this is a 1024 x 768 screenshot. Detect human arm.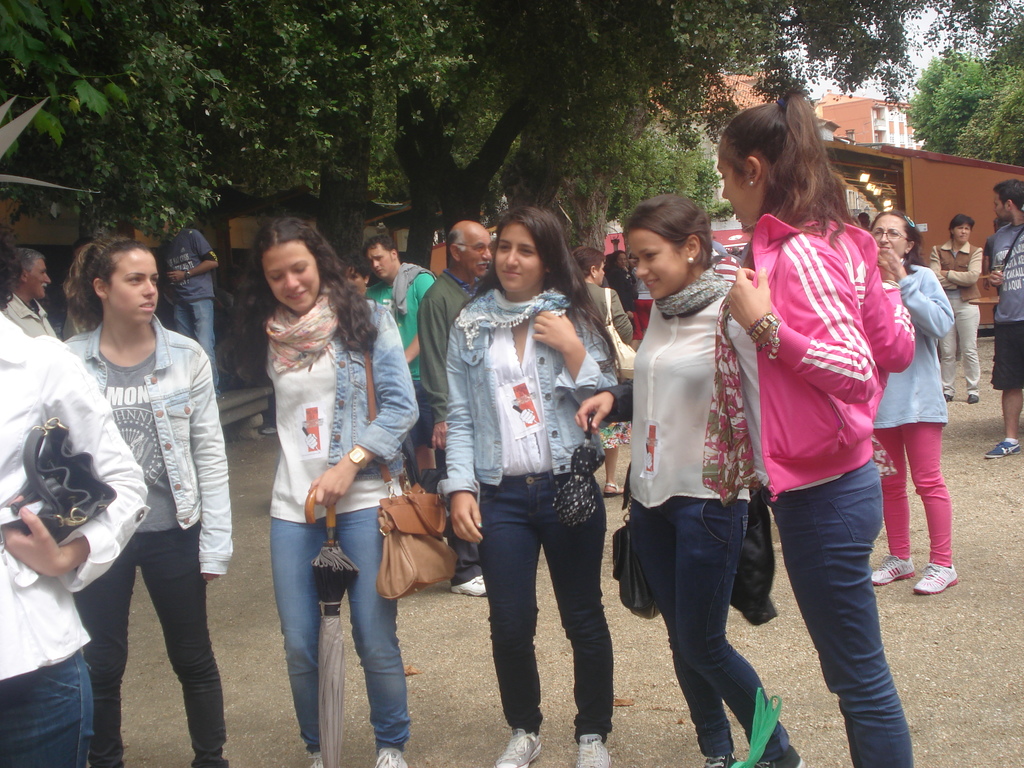
box(928, 243, 958, 290).
